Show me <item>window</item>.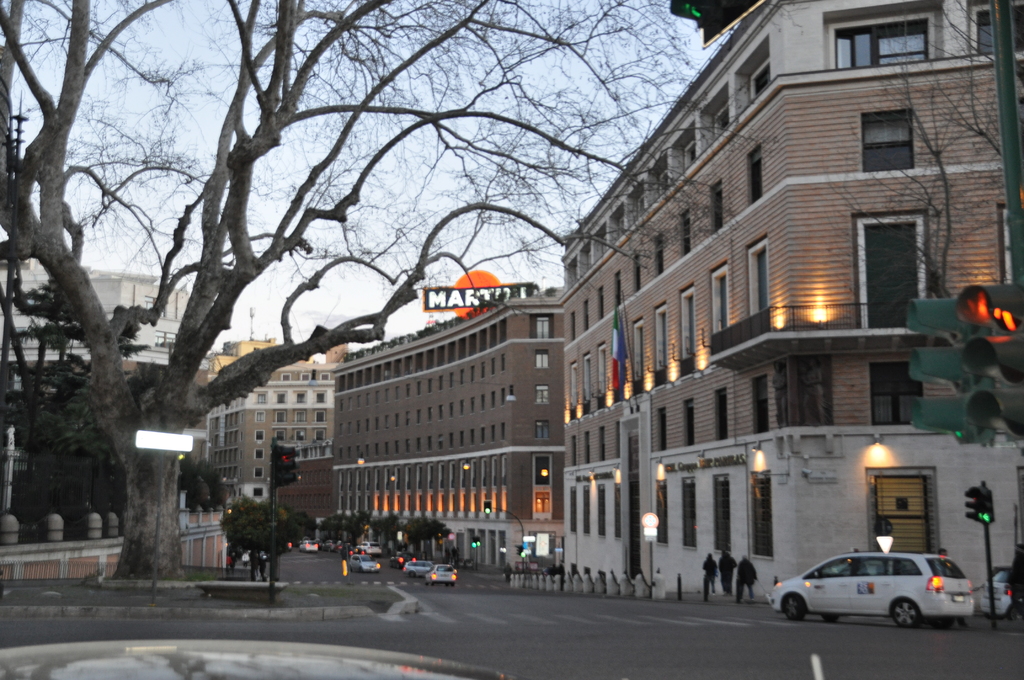
<item>window</item> is here: [502,424,507,445].
